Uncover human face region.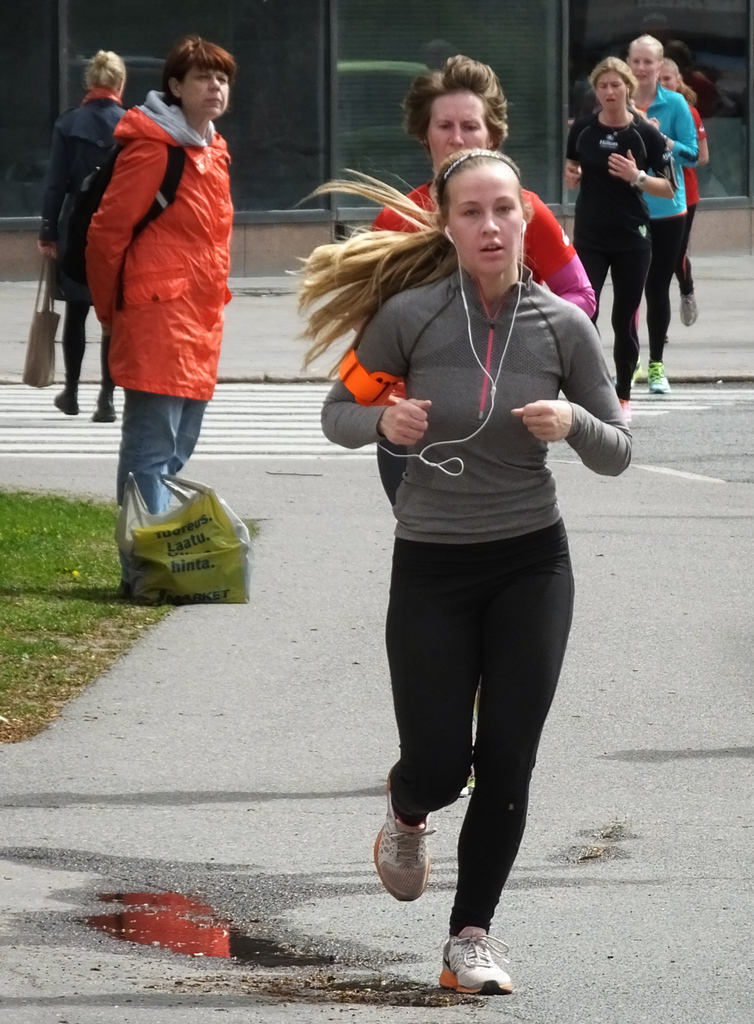
Uncovered: {"left": 431, "top": 92, "right": 489, "bottom": 175}.
